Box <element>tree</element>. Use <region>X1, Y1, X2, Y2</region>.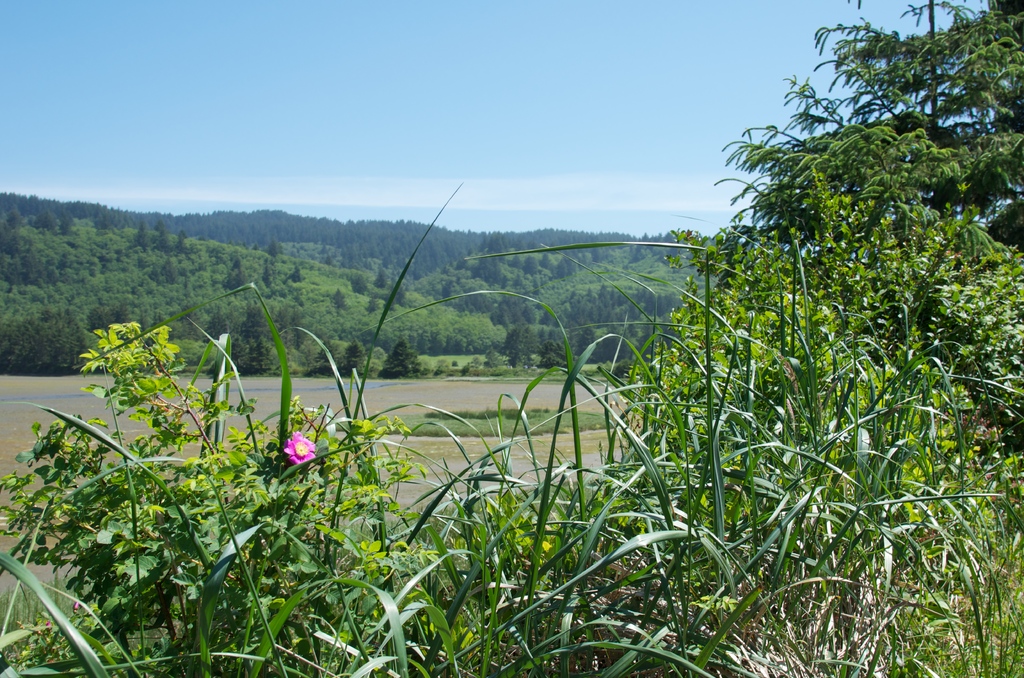
<region>235, 298, 278, 375</region>.
